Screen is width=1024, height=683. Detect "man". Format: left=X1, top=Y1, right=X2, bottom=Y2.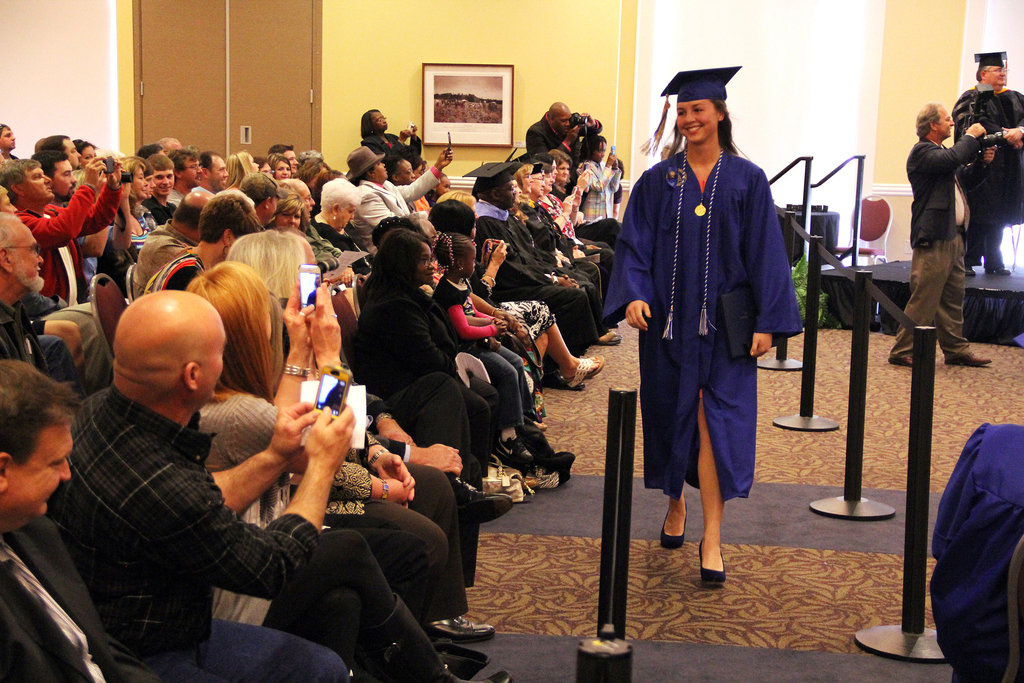
left=198, top=152, right=226, bottom=194.
